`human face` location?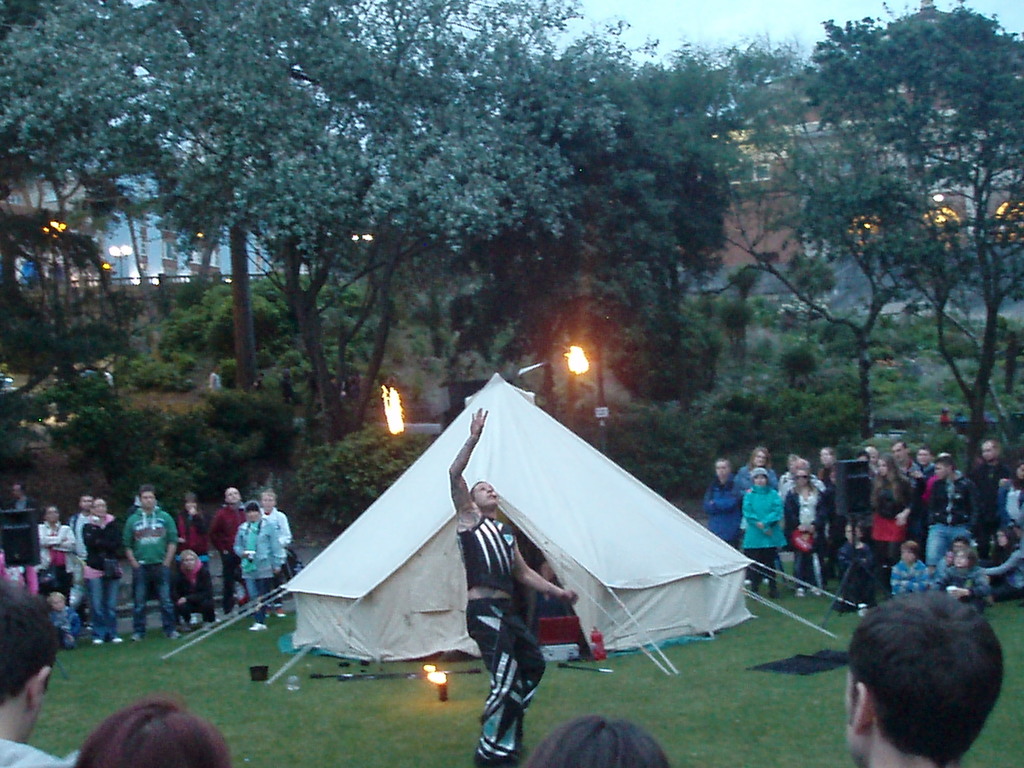
(x1=753, y1=474, x2=767, y2=486)
